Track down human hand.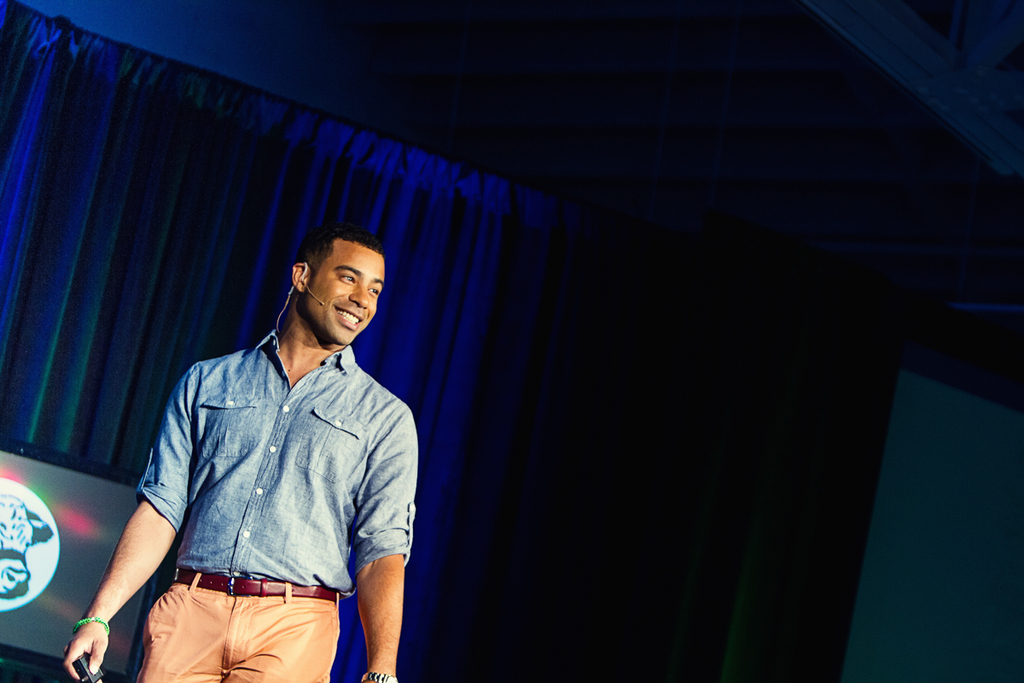
Tracked to box(65, 621, 108, 682).
